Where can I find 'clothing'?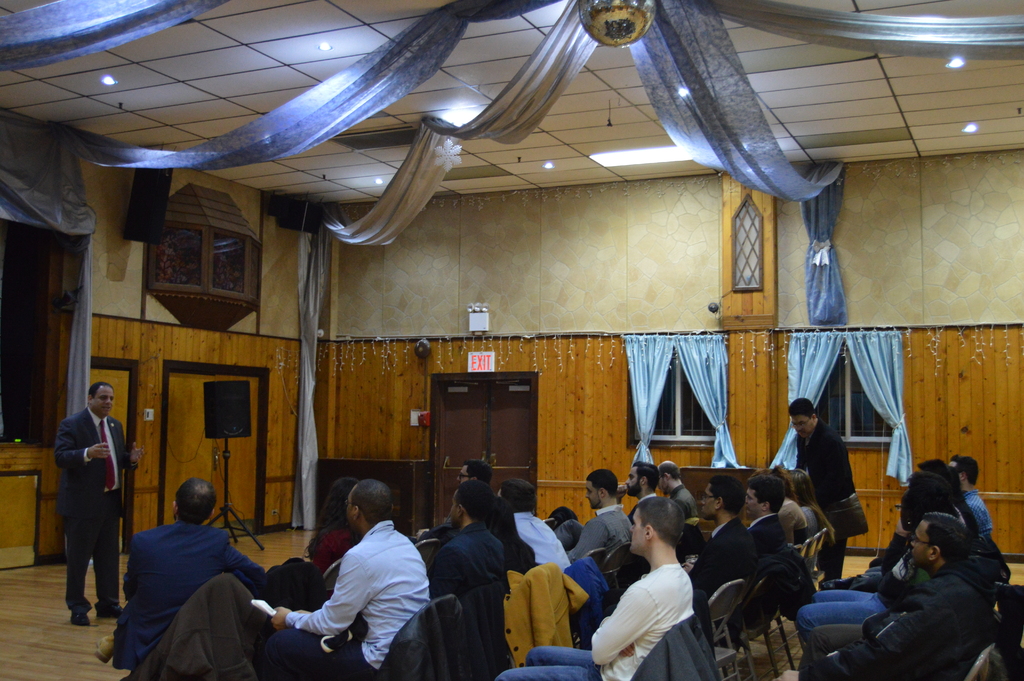
You can find it at <region>429, 524, 499, 609</region>.
